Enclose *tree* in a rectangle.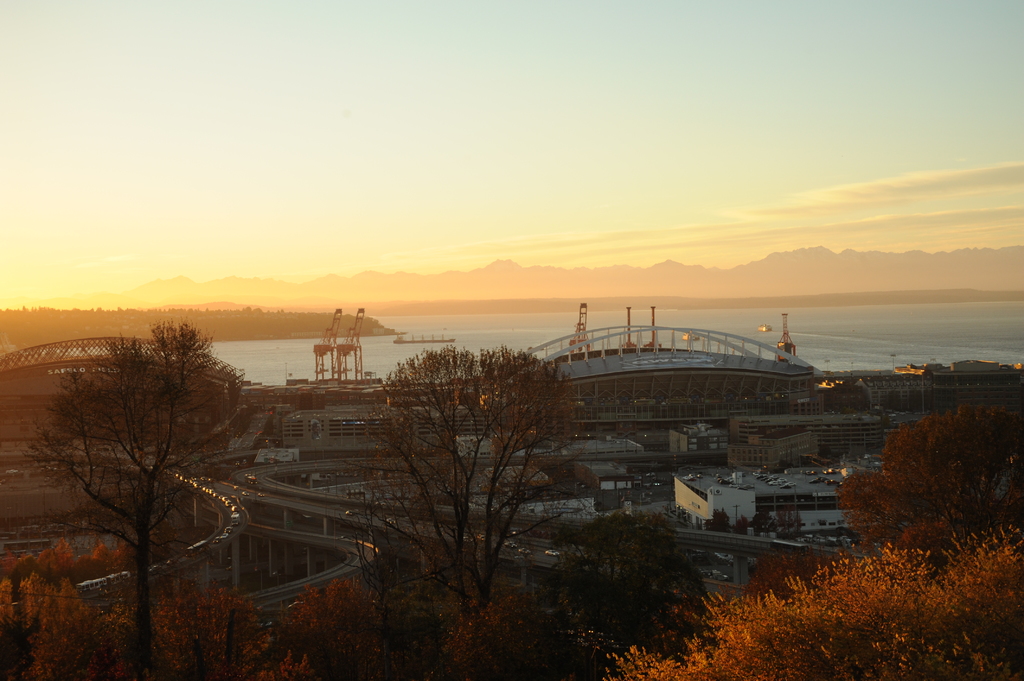
l=19, t=314, r=286, b=680.
